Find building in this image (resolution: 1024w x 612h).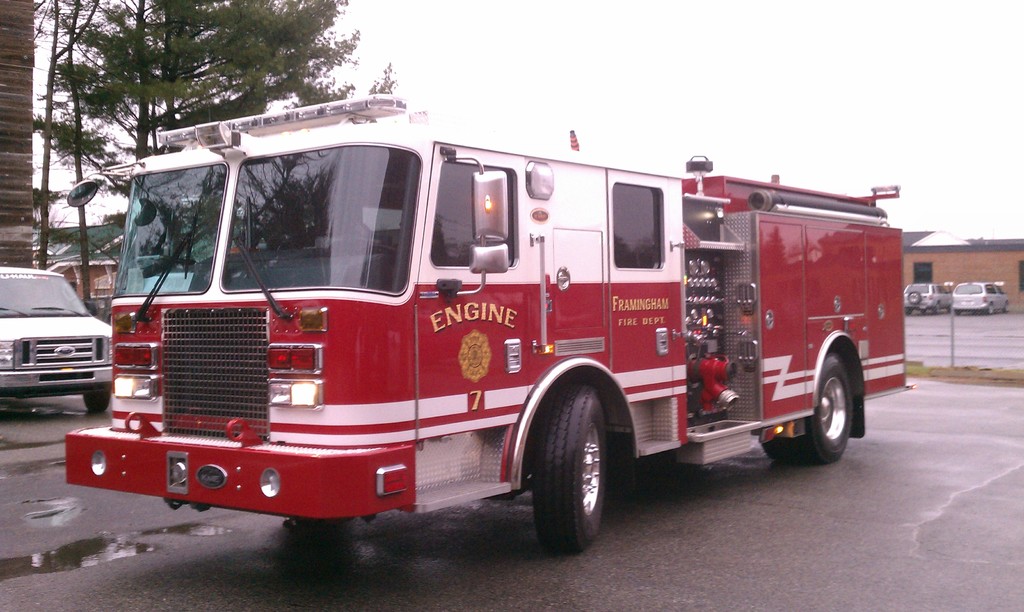
[x1=906, y1=227, x2=1023, y2=319].
